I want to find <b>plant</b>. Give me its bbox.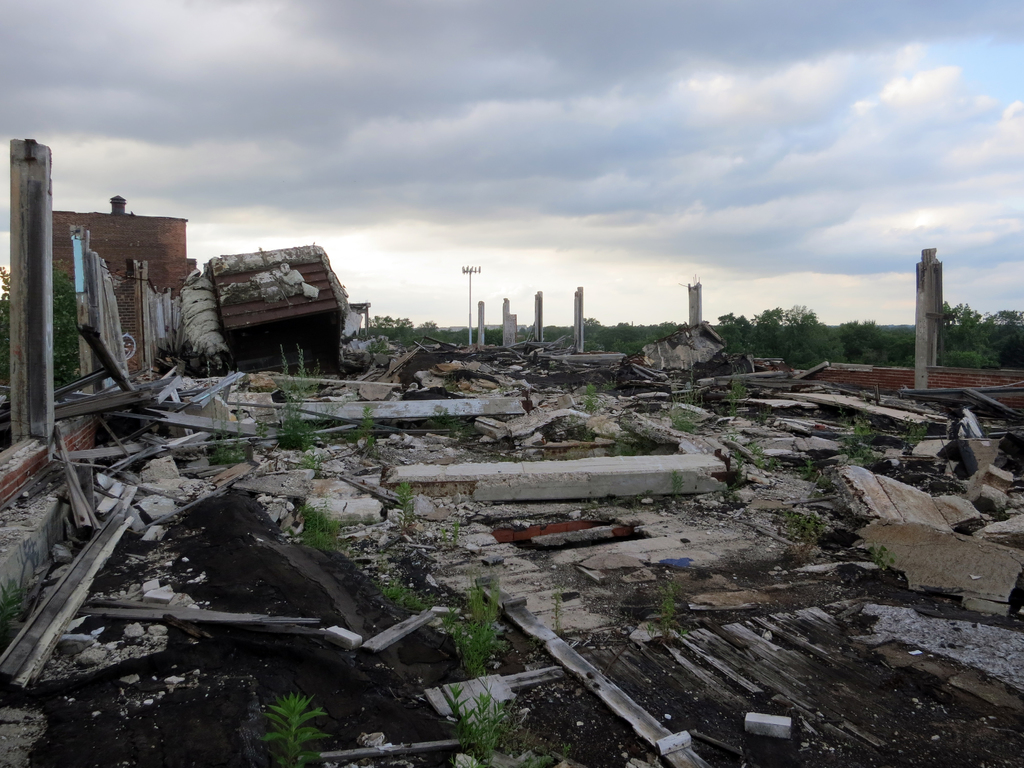
<box>771,511,822,536</box>.
